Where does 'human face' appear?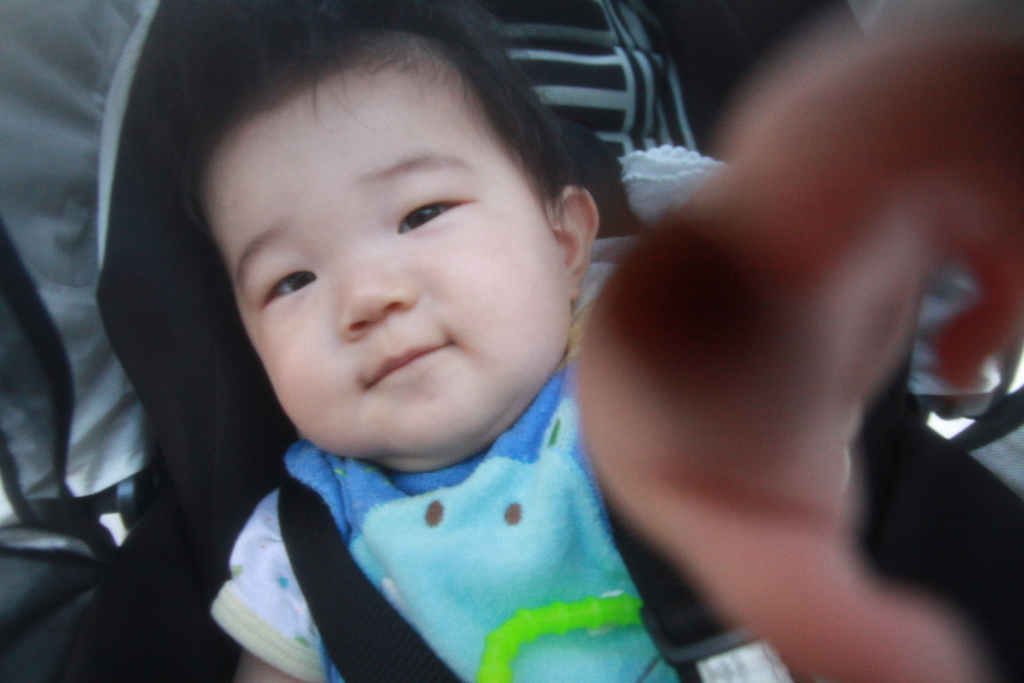
Appears at 204/38/557/473.
